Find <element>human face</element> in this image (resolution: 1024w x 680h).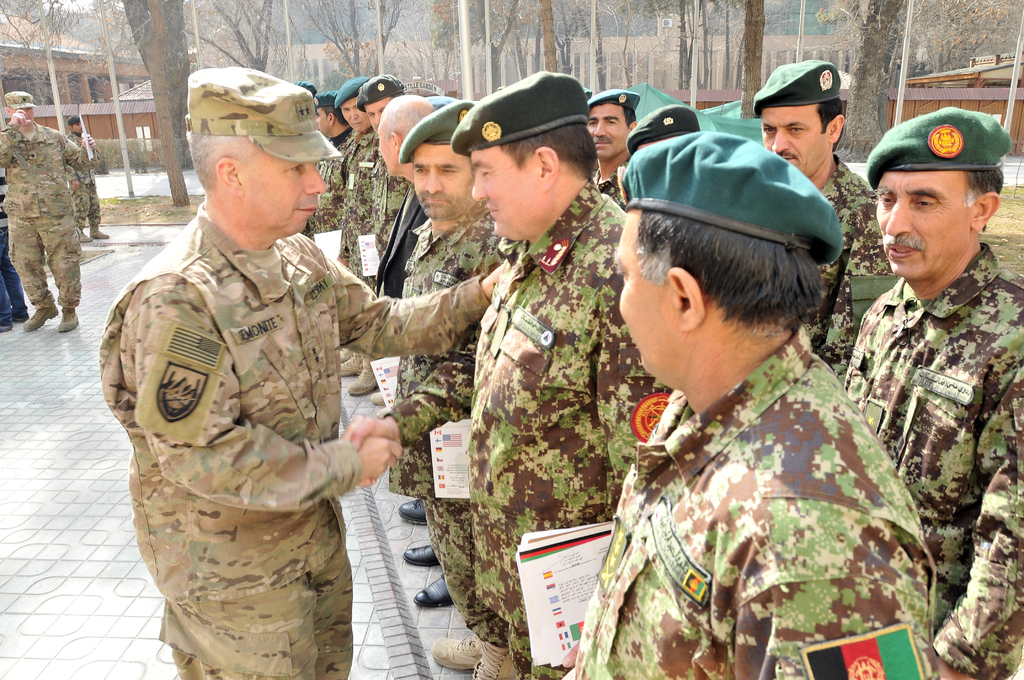
region(366, 99, 388, 130).
